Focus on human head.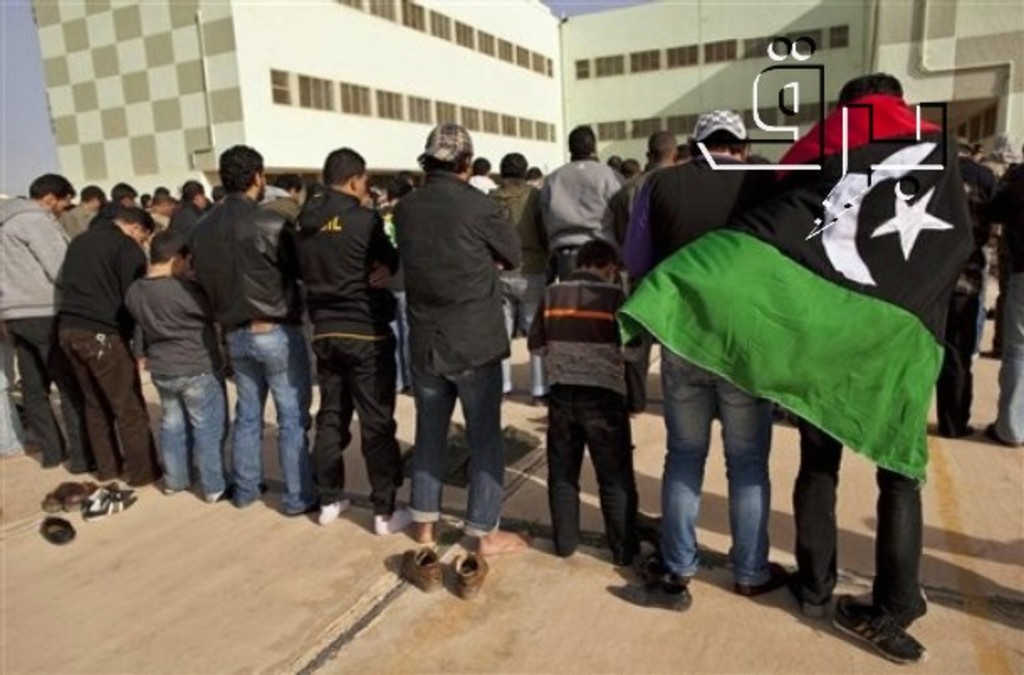
Focused at (373, 181, 389, 205).
